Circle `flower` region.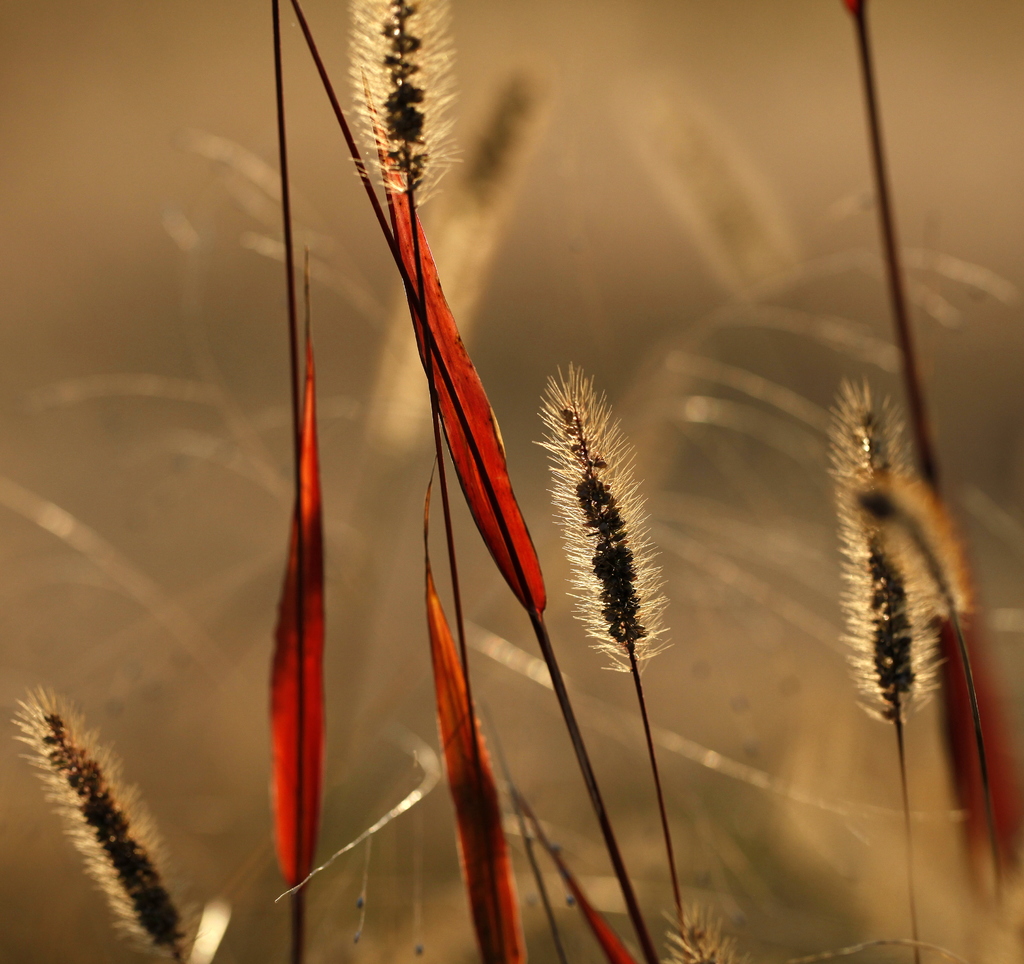
Region: BBox(532, 358, 673, 677).
